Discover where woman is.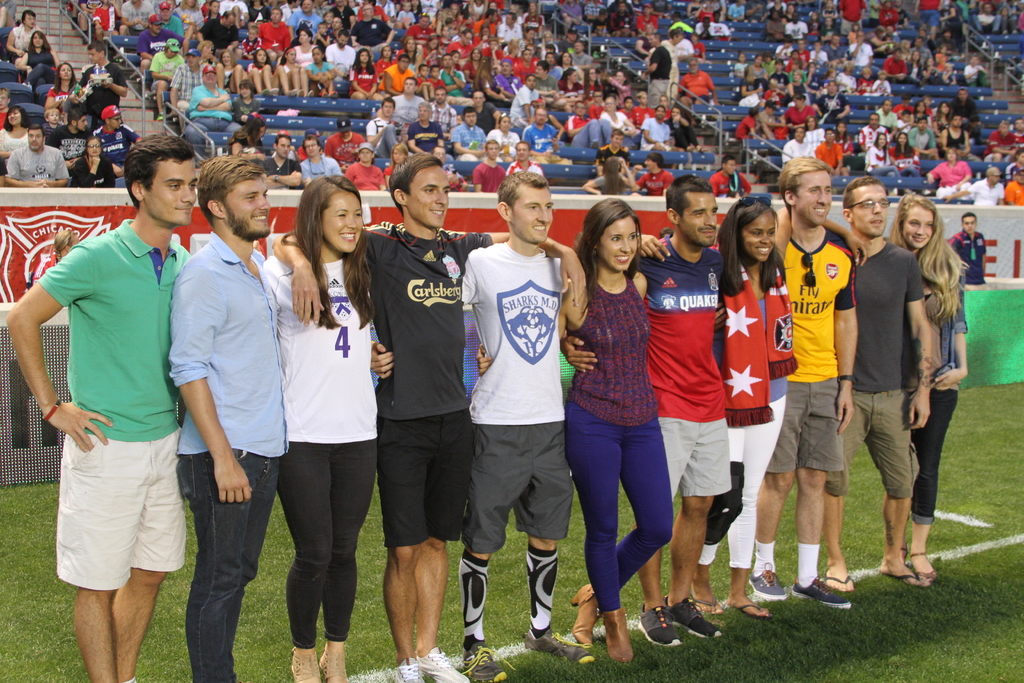
Discovered at 383:140:405:190.
